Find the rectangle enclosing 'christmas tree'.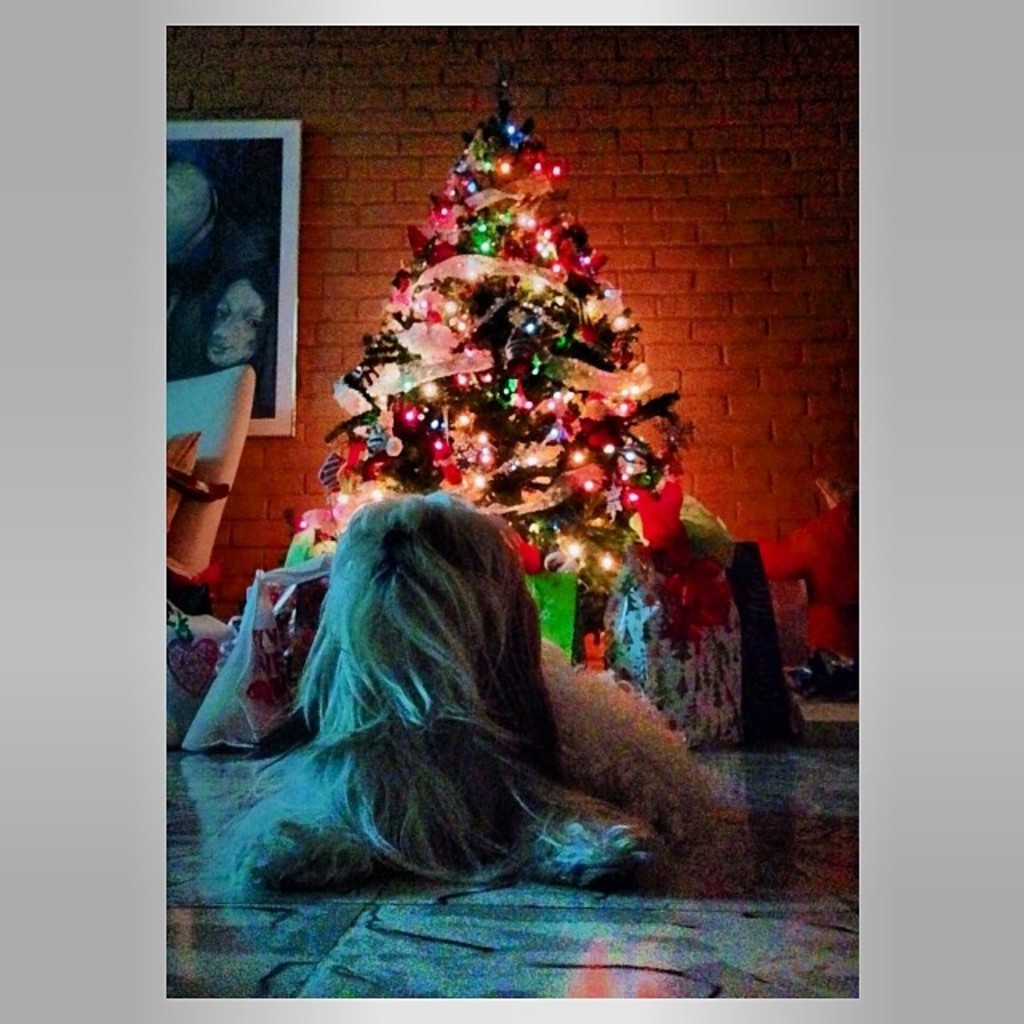
296,27,686,638.
